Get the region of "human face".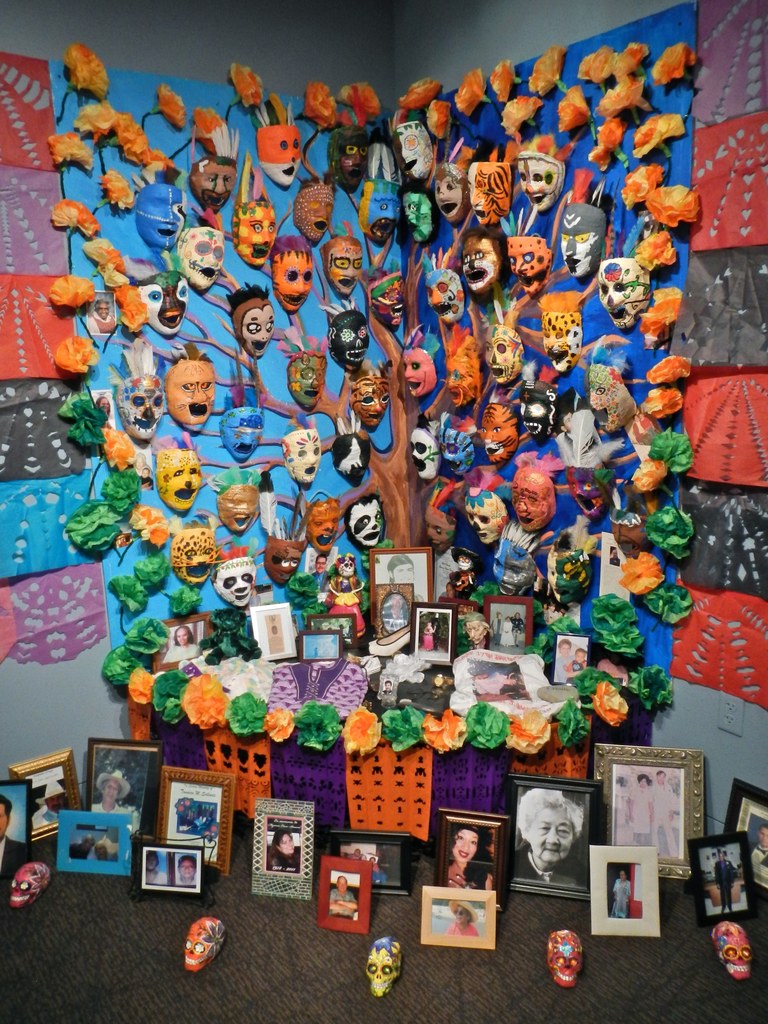
(left=336, top=874, right=351, bottom=893).
